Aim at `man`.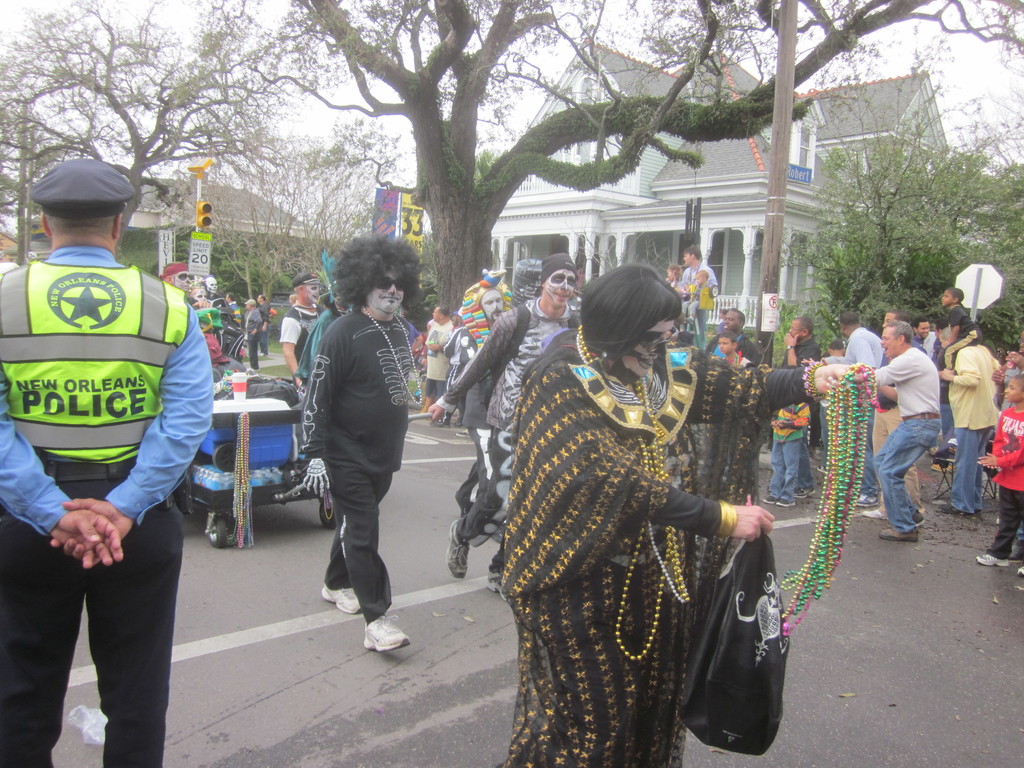
Aimed at bbox=[429, 252, 578, 600].
